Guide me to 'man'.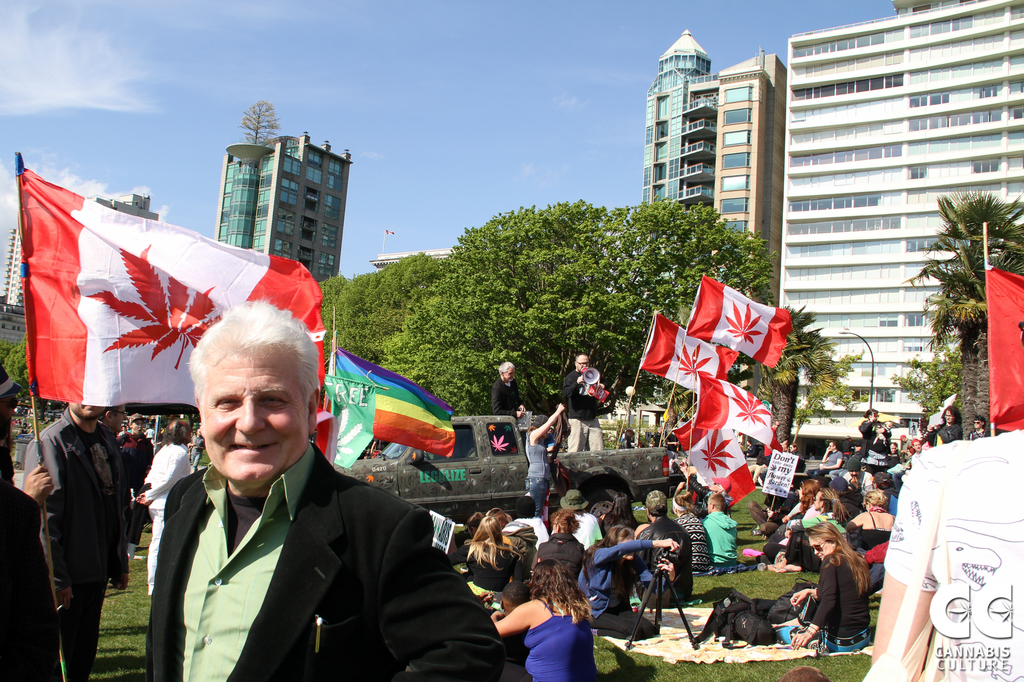
Guidance: left=633, top=484, right=696, bottom=607.
